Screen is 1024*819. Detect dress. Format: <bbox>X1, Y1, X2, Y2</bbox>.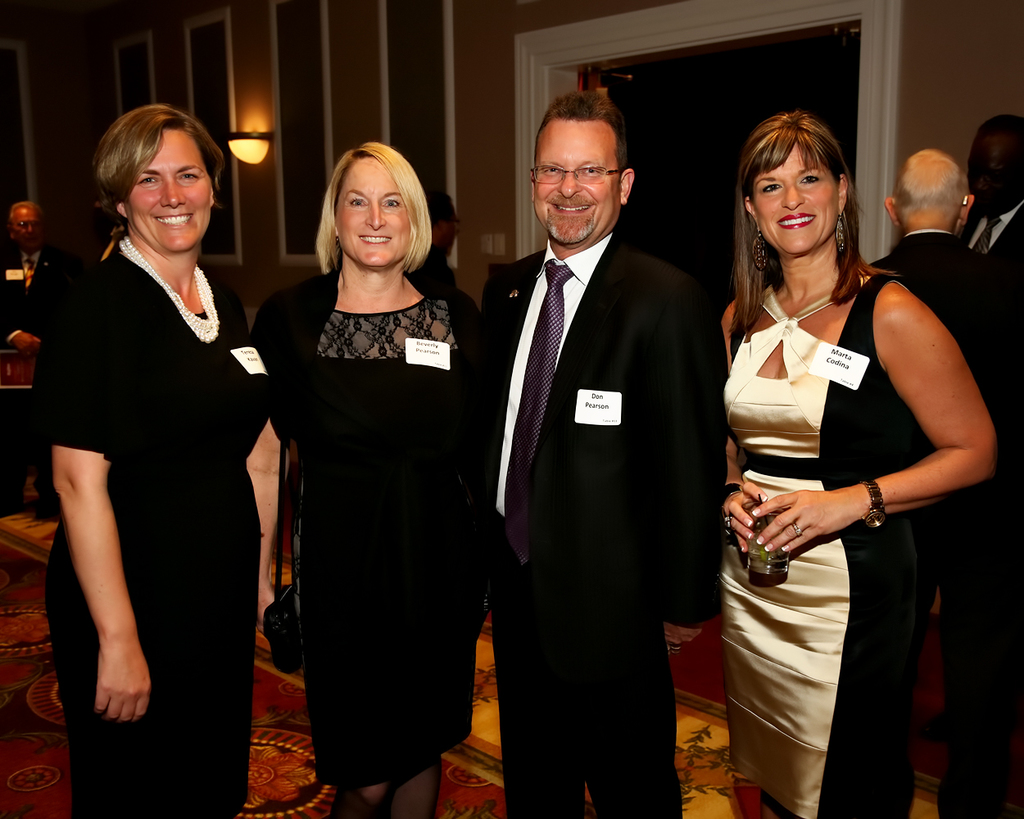
<bbox>282, 296, 484, 786</bbox>.
